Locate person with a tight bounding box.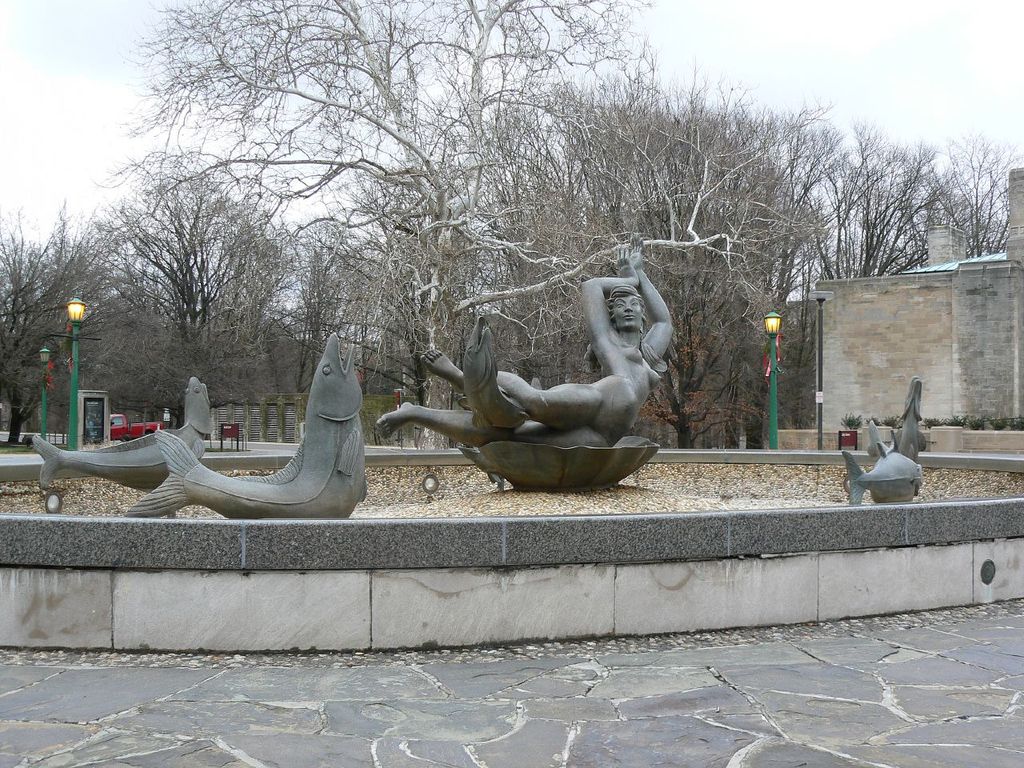
371/235/687/455.
